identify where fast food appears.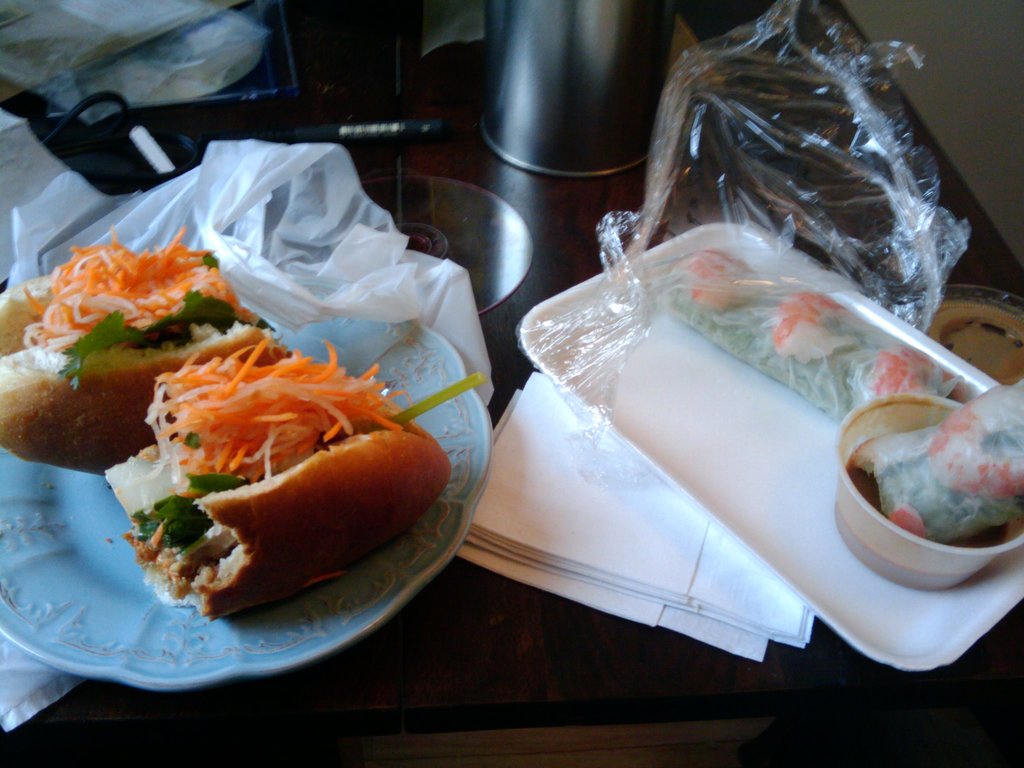
Appears at x1=85, y1=333, x2=477, y2=620.
